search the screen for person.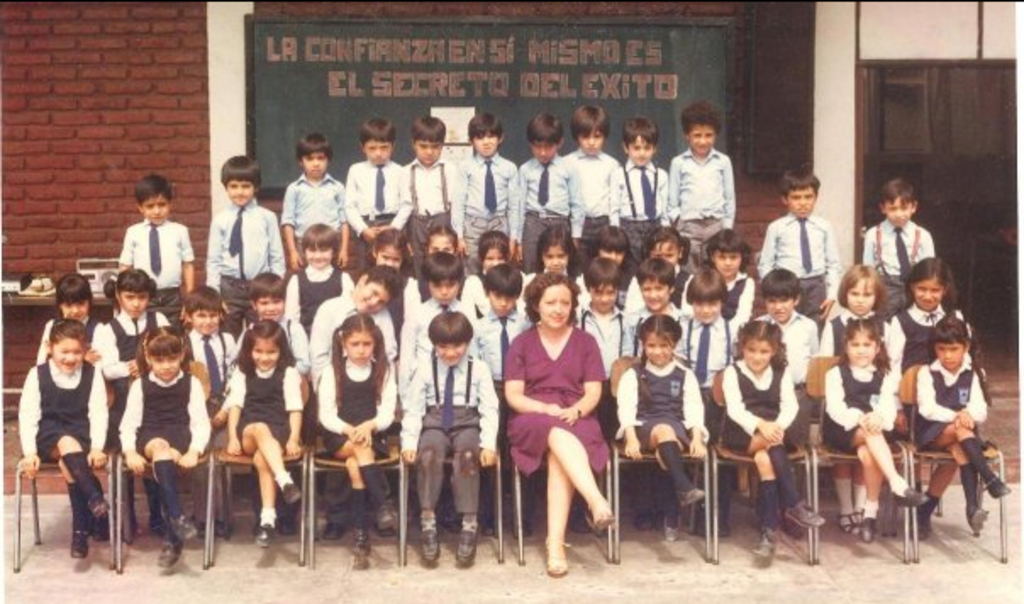
Found at Rect(400, 310, 498, 562).
